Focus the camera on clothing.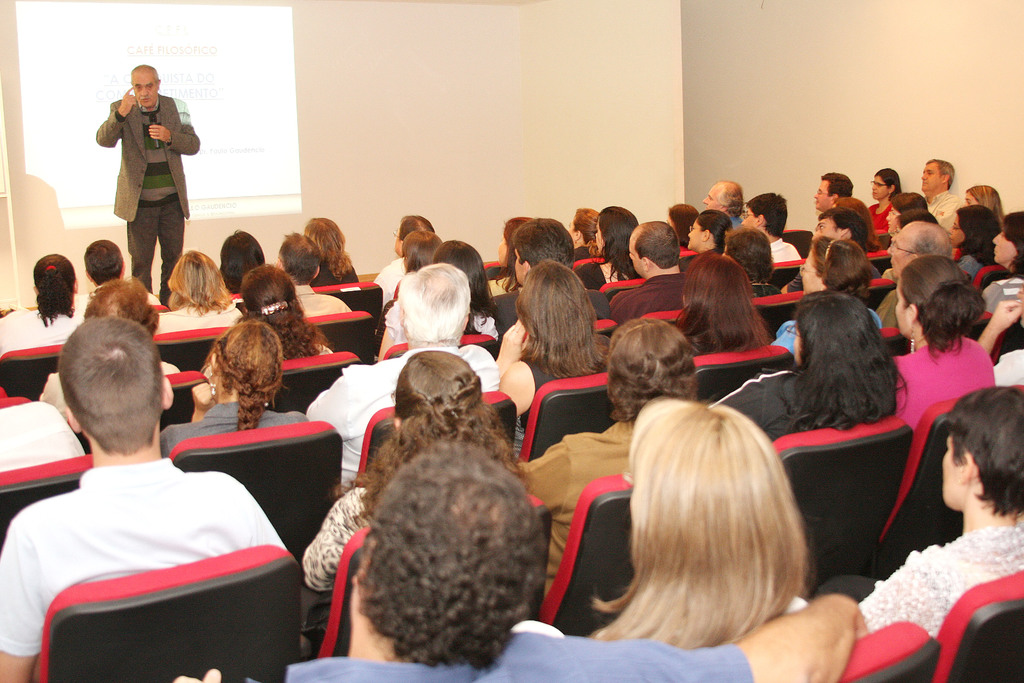
Focus region: [0, 458, 293, 663].
